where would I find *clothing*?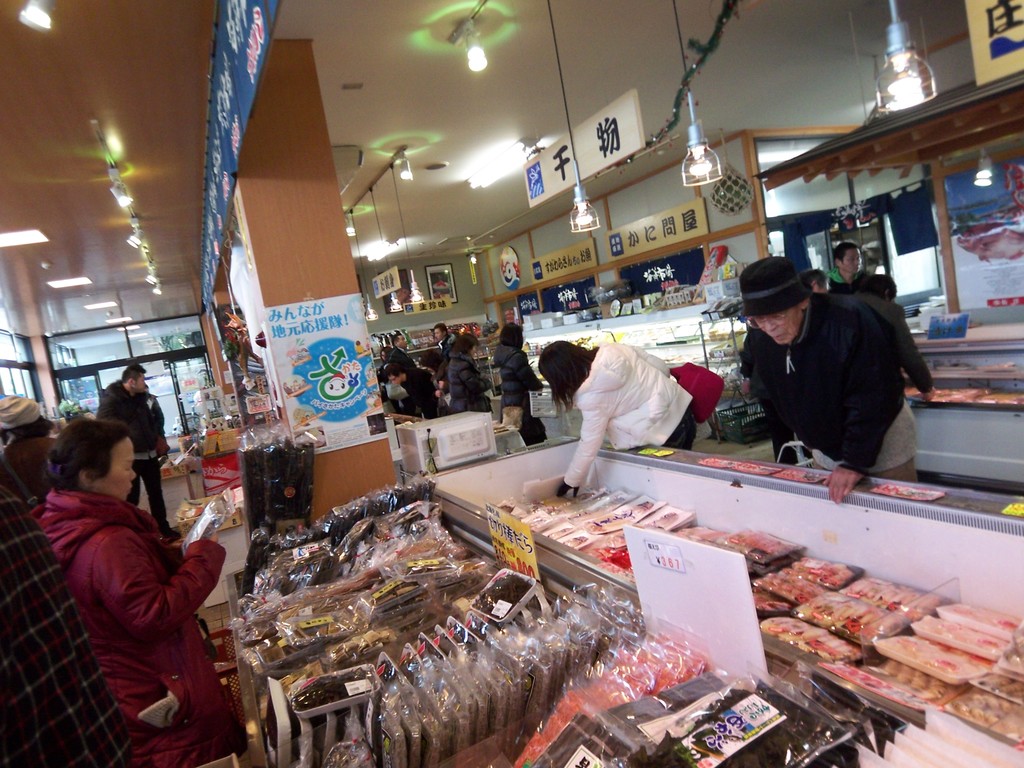
At {"left": 444, "top": 347, "right": 490, "bottom": 413}.
